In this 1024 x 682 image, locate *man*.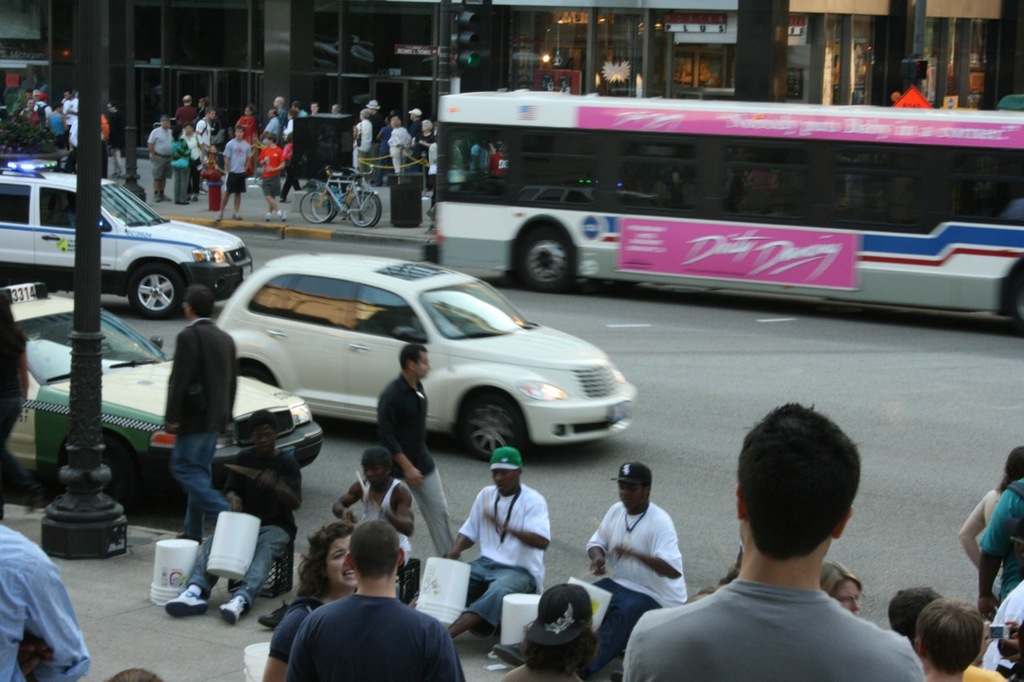
Bounding box: (left=917, top=609, right=990, bottom=681).
